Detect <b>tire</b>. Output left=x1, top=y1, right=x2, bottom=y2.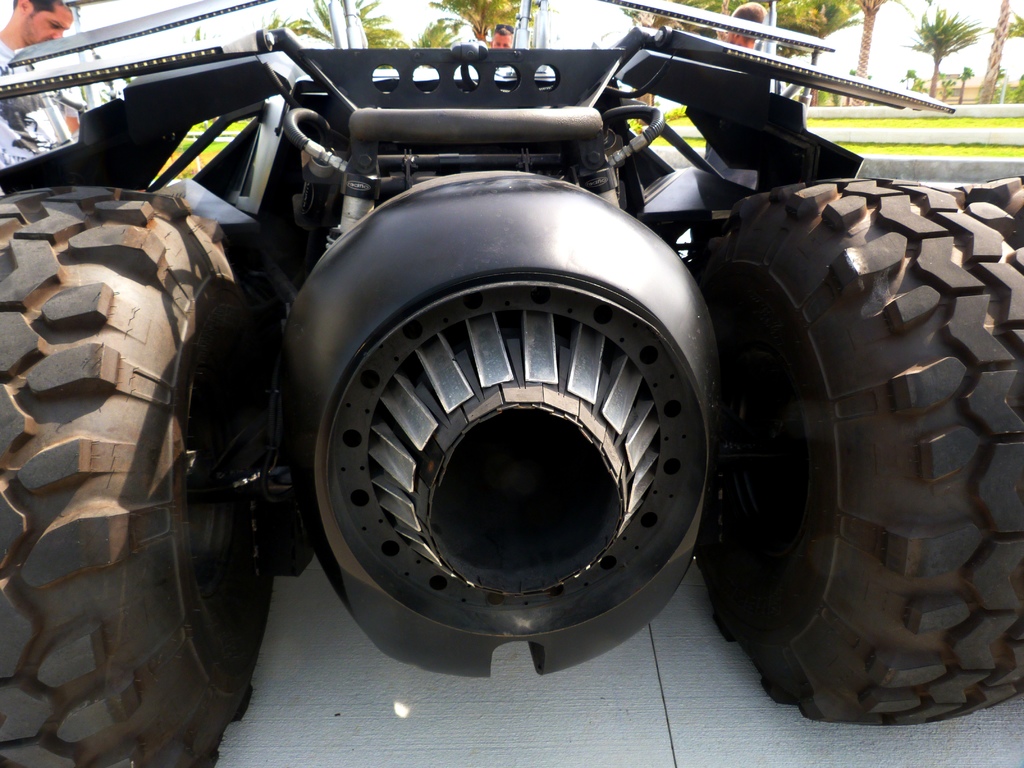
left=0, top=184, right=292, bottom=767.
